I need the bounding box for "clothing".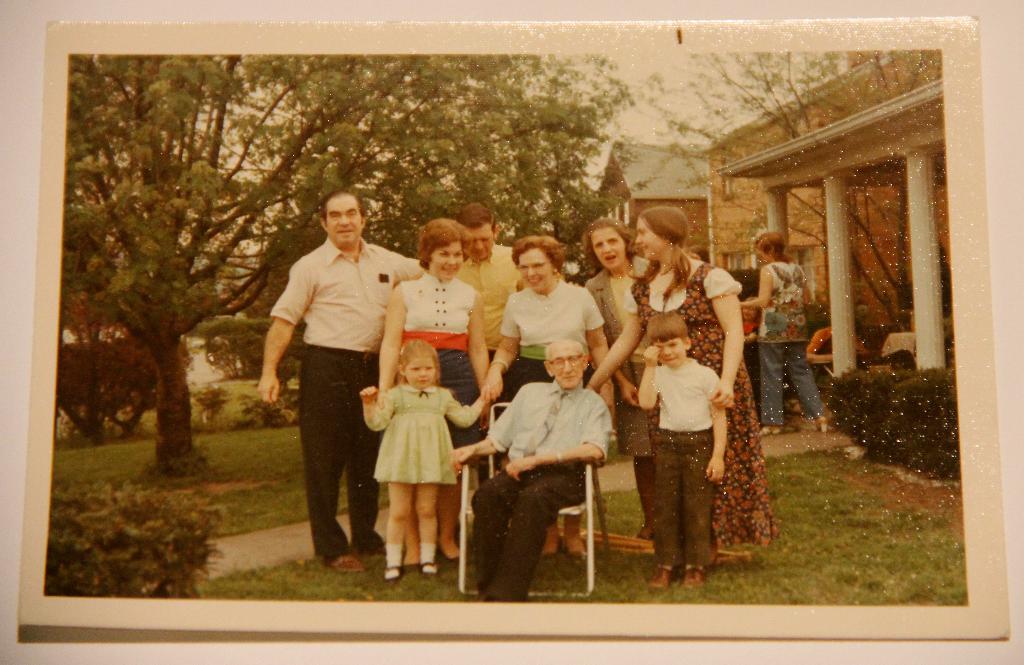
Here it is: [x1=394, y1=271, x2=492, y2=447].
